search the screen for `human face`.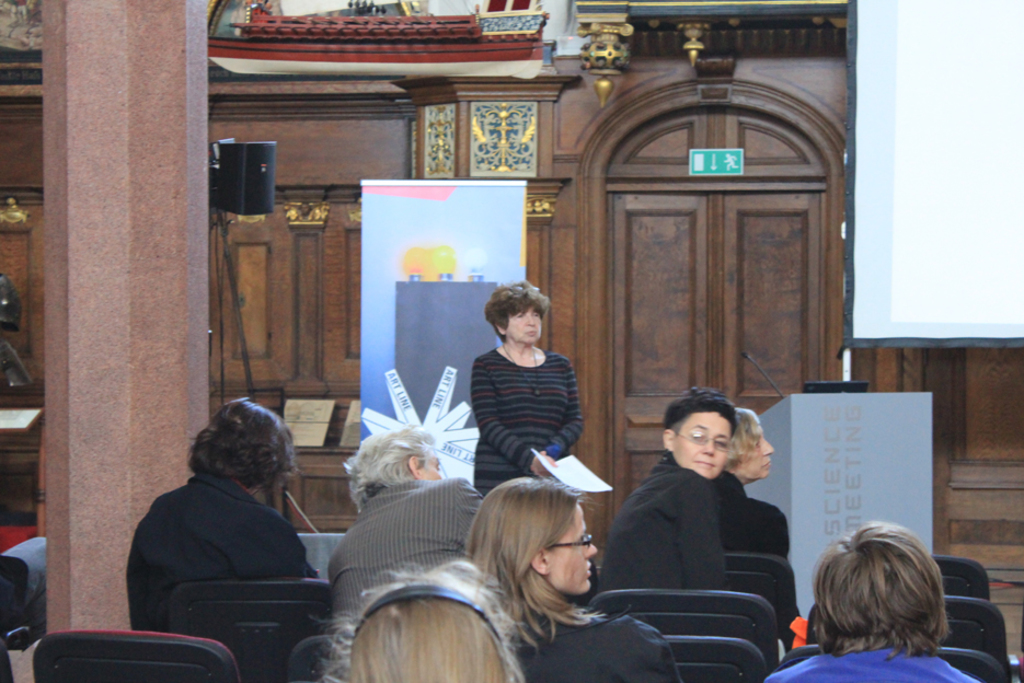
Found at [x1=732, y1=421, x2=774, y2=478].
